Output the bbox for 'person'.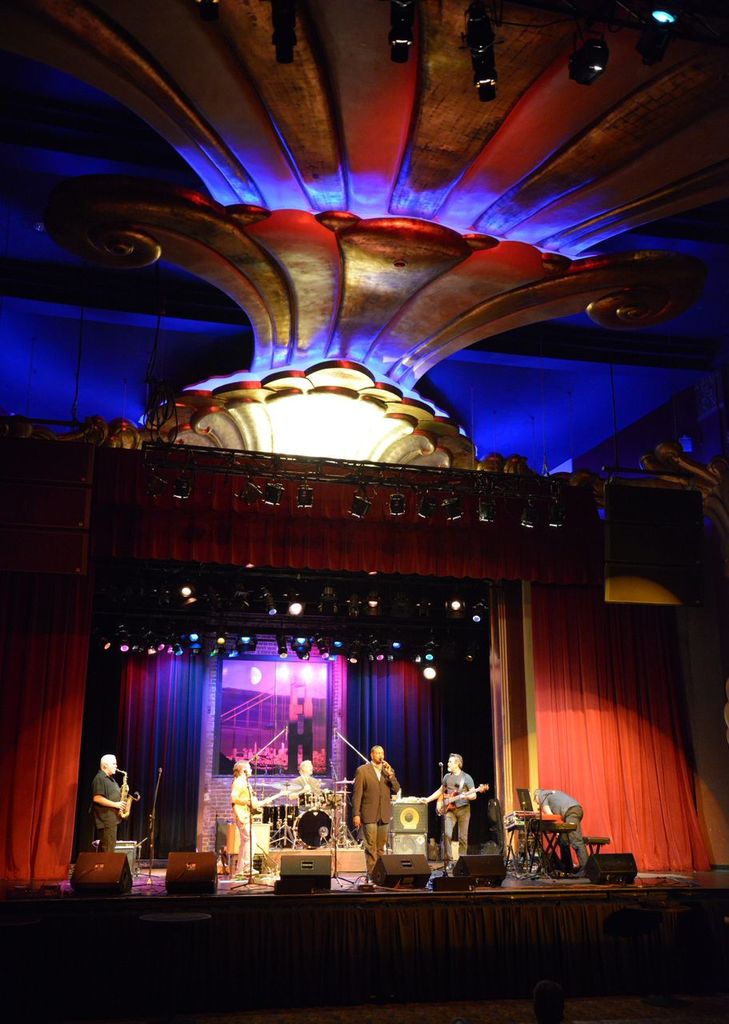
358,734,407,868.
